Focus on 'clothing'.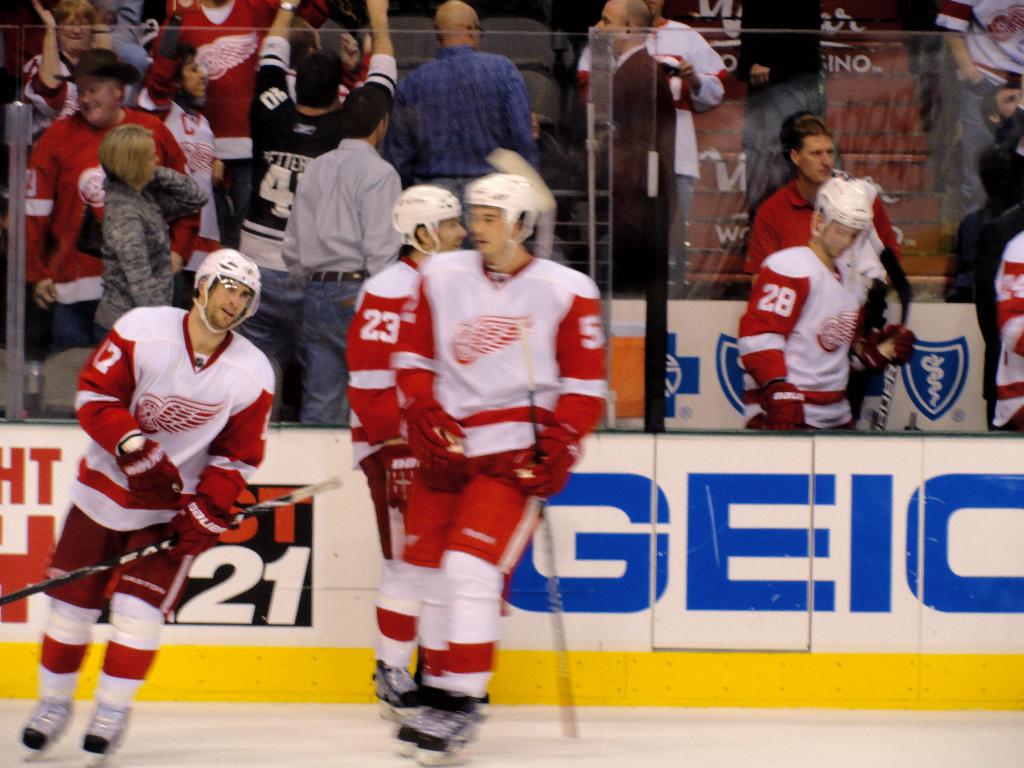
Focused at left=173, top=0, right=308, bottom=189.
